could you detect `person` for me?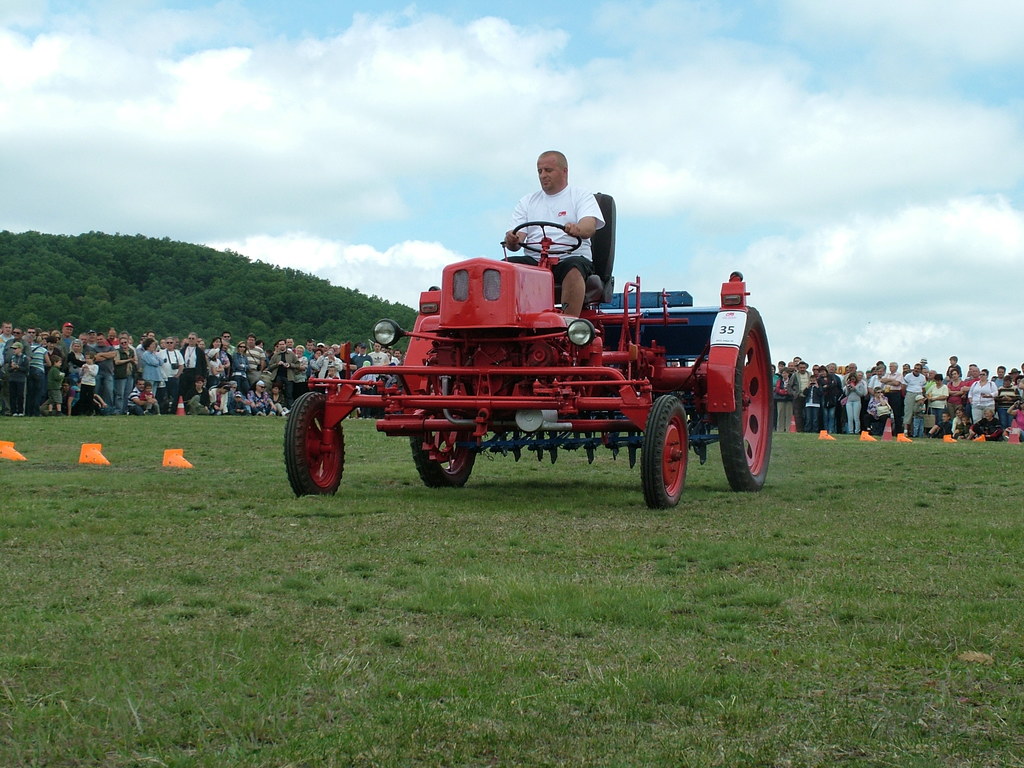
Detection result: bbox=[77, 350, 99, 417].
